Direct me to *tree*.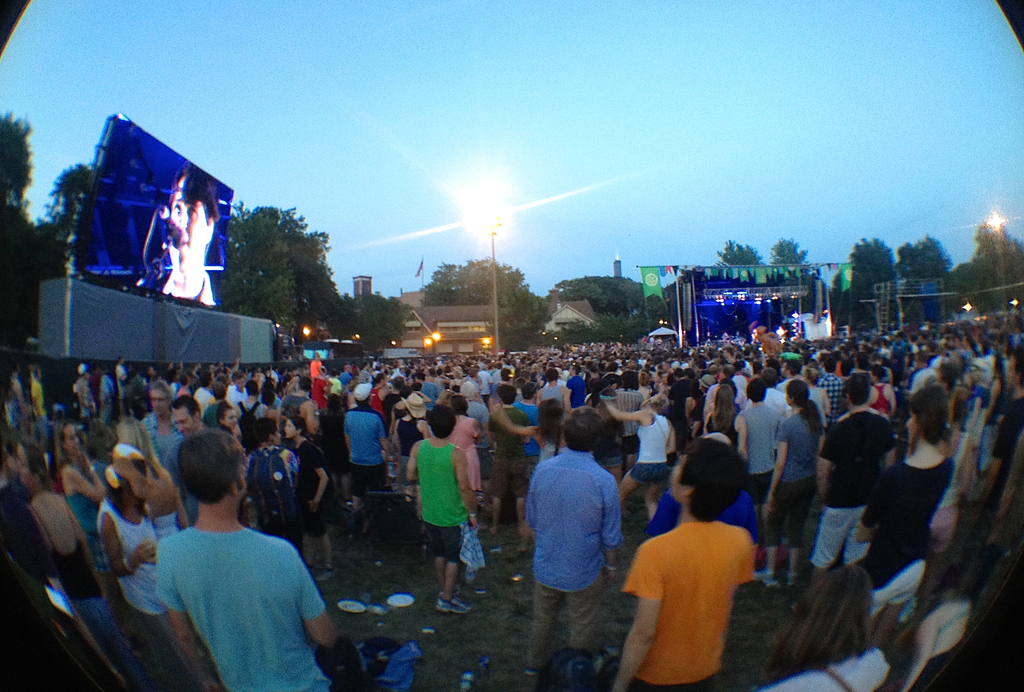
Direction: bbox=(0, 112, 54, 356).
